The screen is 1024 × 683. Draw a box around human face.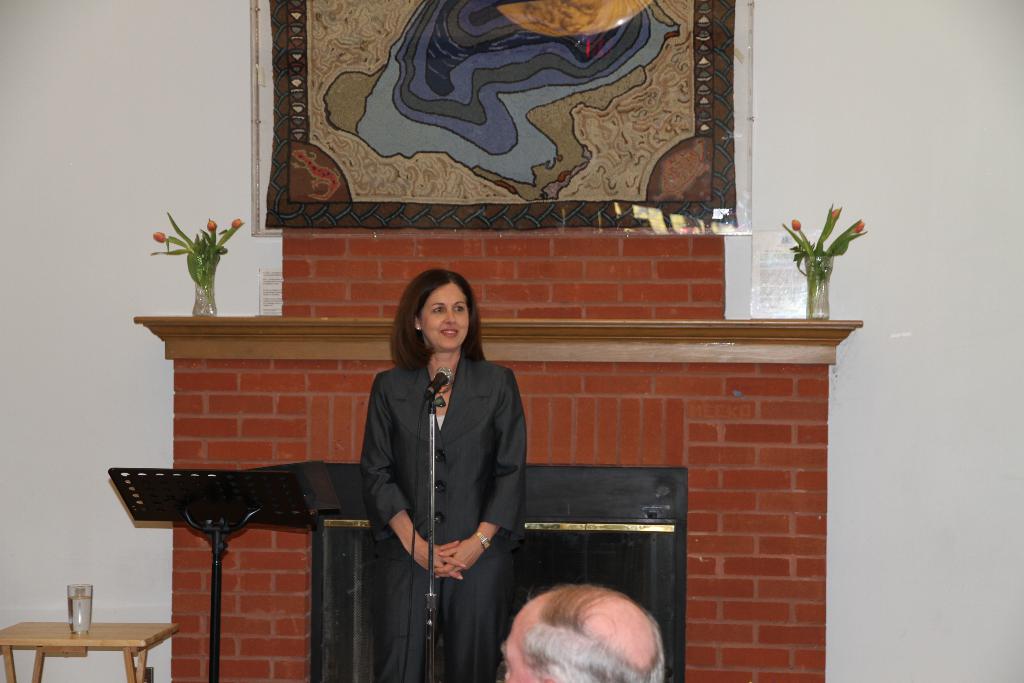
detection(500, 632, 539, 682).
